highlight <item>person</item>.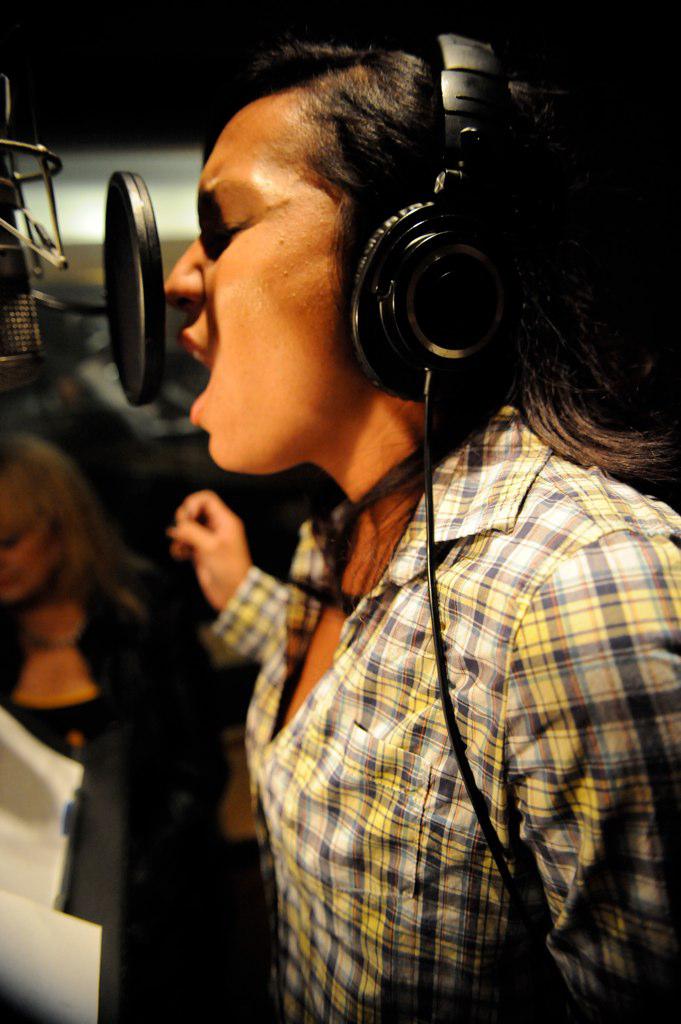
Highlighted region: <box>0,418,151,753</box>.
